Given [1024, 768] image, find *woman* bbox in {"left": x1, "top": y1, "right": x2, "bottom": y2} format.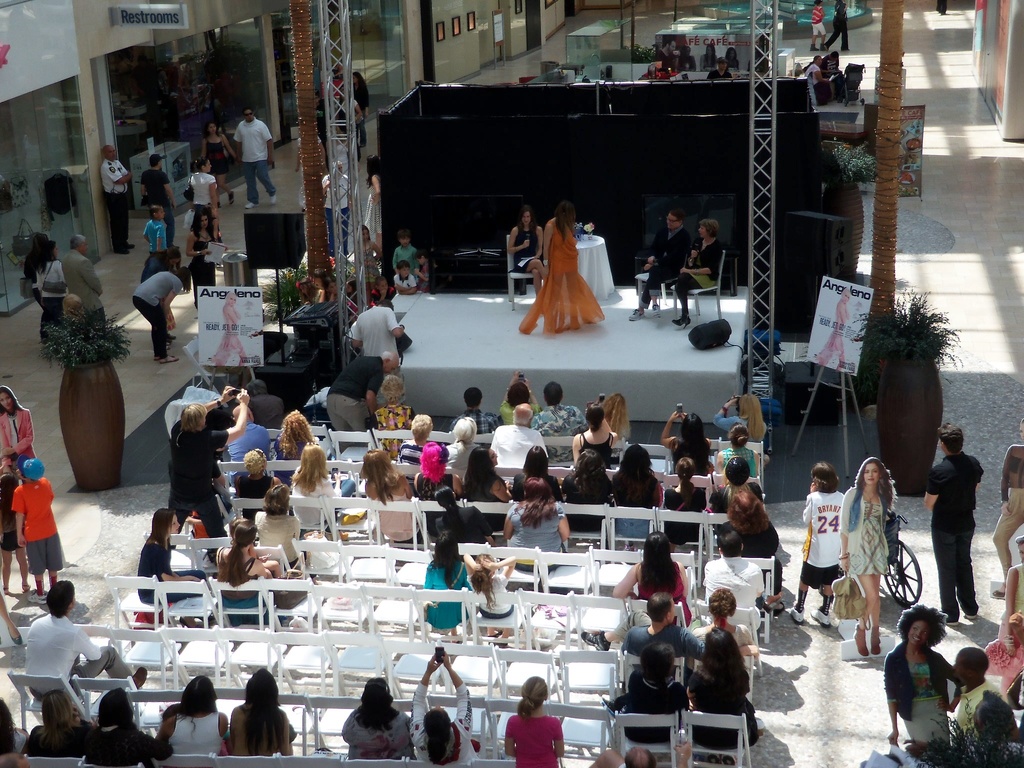
{"left": 24, "top": 687, "right": 93, "bottom": 753}.
